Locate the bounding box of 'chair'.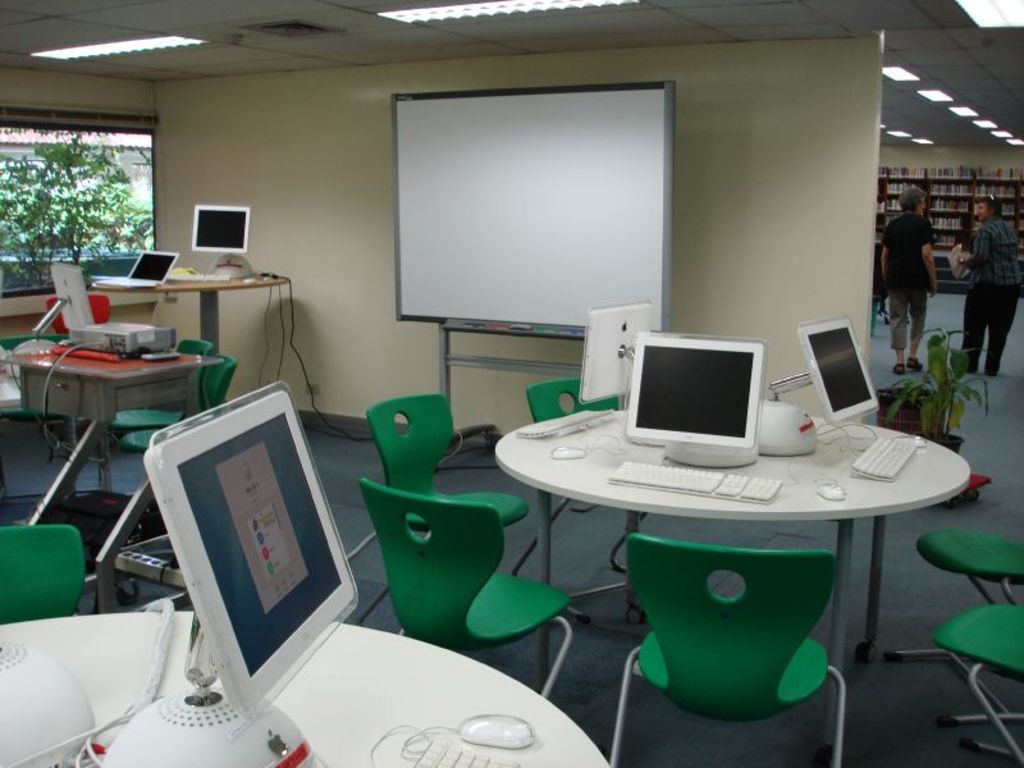
Bounding box: 123,355,236,456.
